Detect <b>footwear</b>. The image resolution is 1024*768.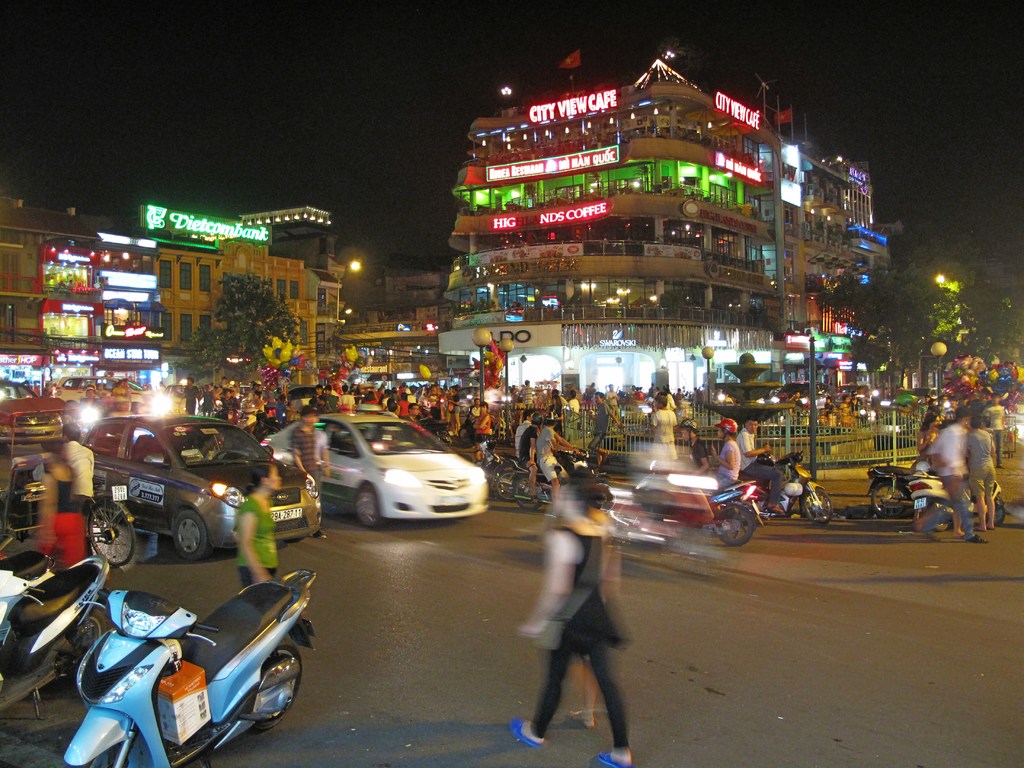
964/531/986/545.
